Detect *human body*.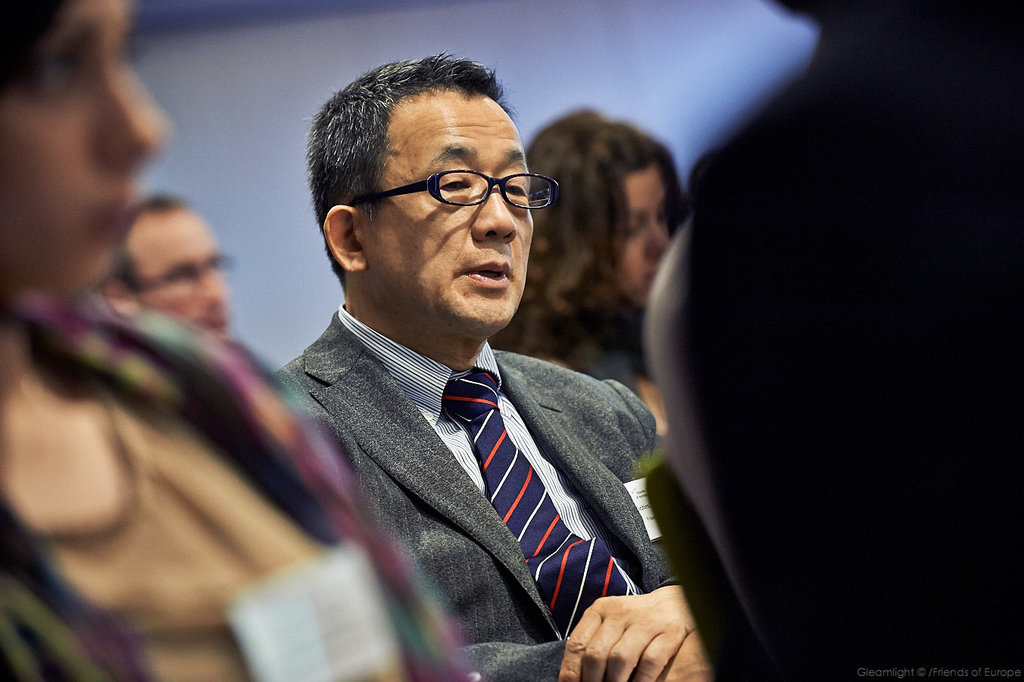
Detected at {"x1": 265, "y1": 101, "x2": 676, "y2": 669}.
